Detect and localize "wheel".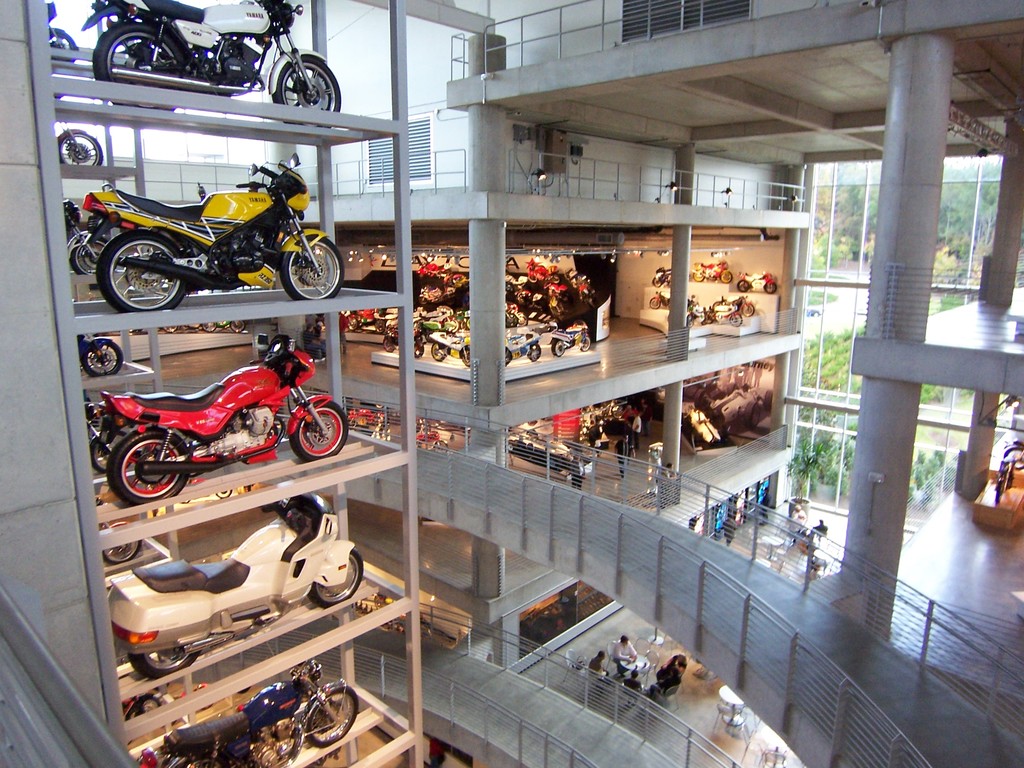
Localized at 693,273,708,284.
